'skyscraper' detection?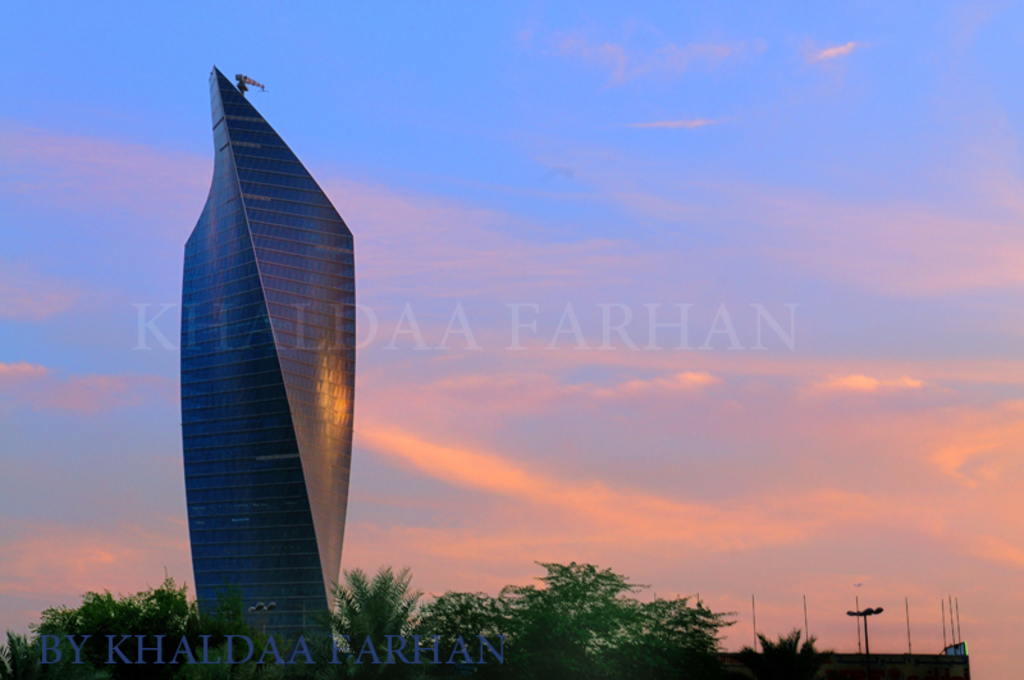
select_region(180, 65, 362, 675)
